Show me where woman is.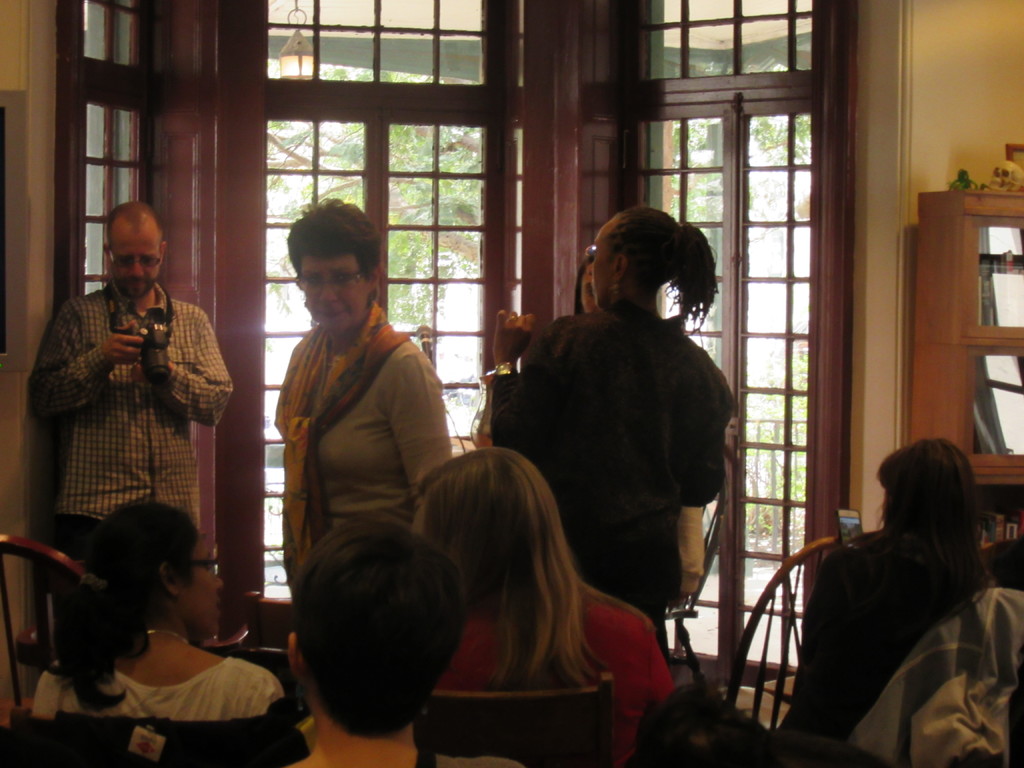
woman is at <bbox>34, 499, 282, 722</bbox>.
